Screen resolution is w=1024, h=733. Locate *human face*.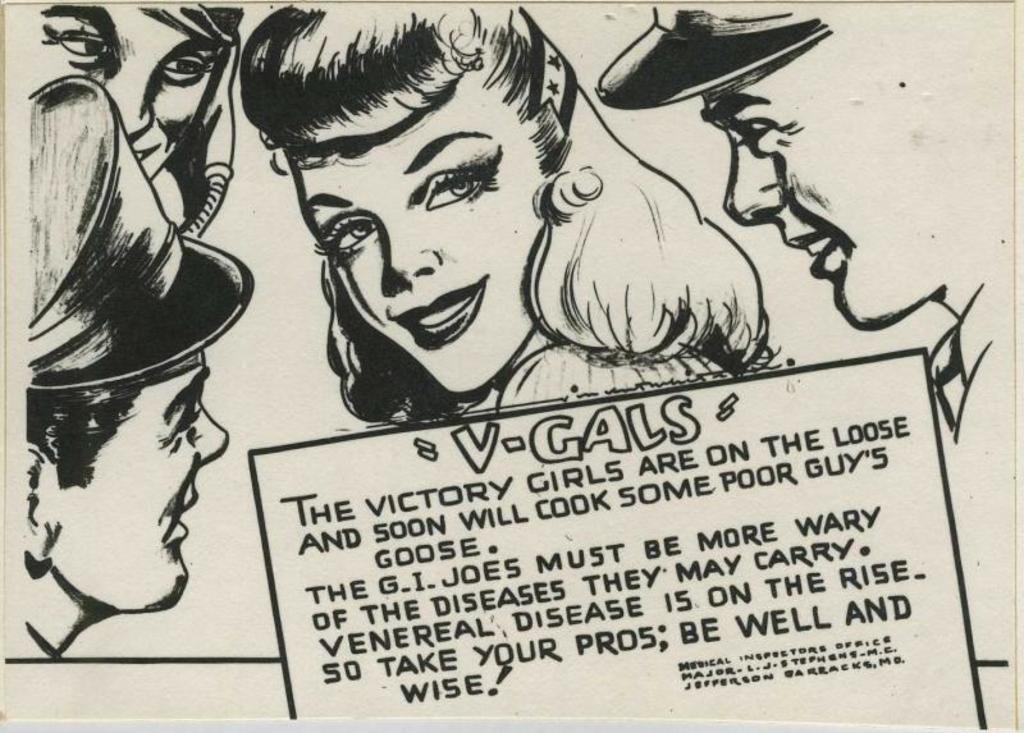
55:353:227:615.
